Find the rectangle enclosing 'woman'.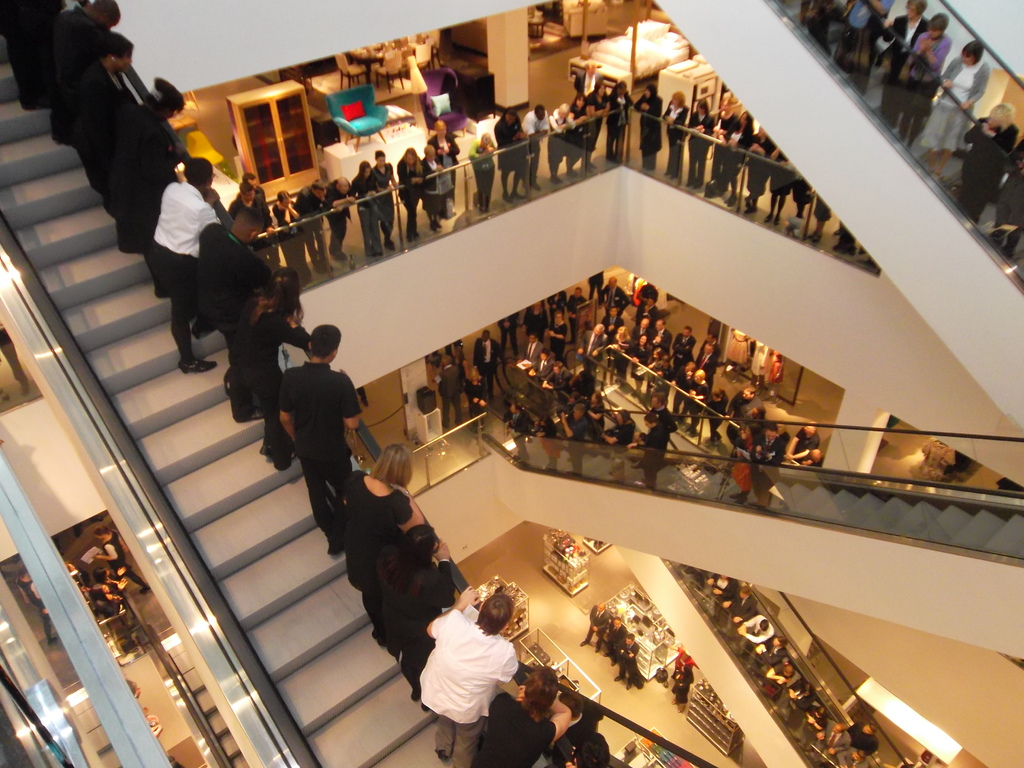
l=686, t=99, r=714, b=193.
